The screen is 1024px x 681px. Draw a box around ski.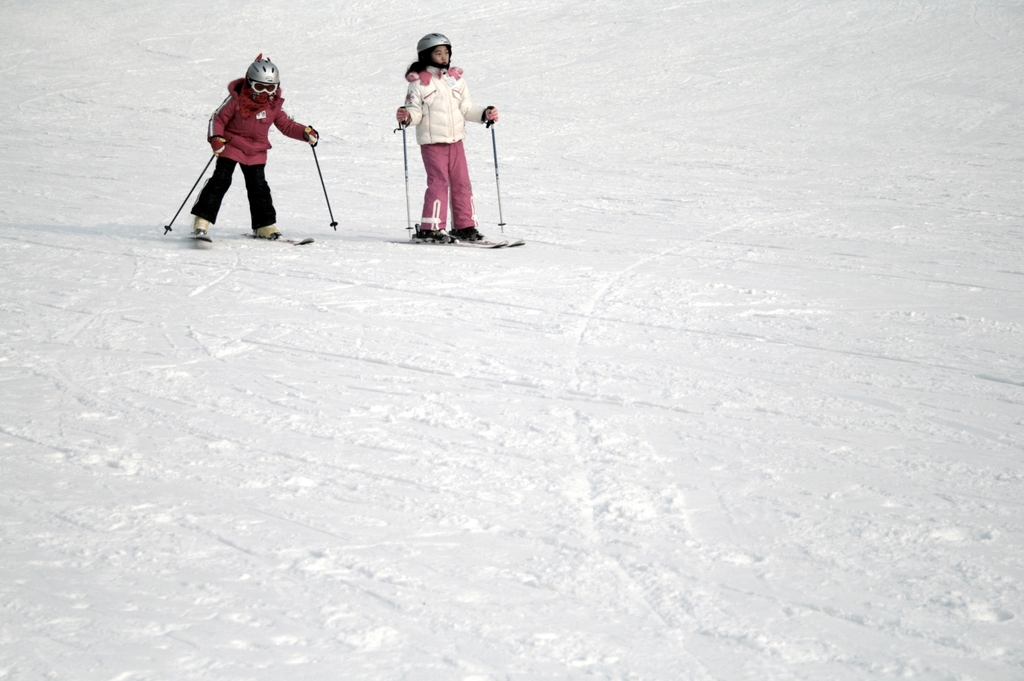
[238, 219, 329, 250].
